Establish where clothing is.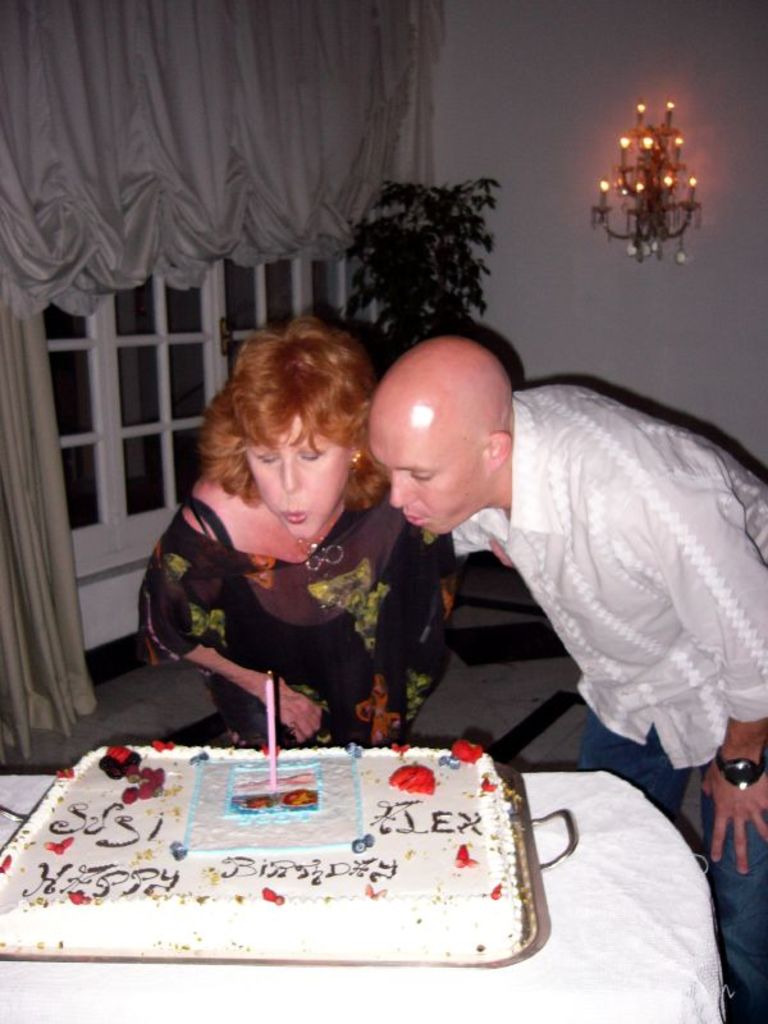
Established at 453, 378, 767, 776.
